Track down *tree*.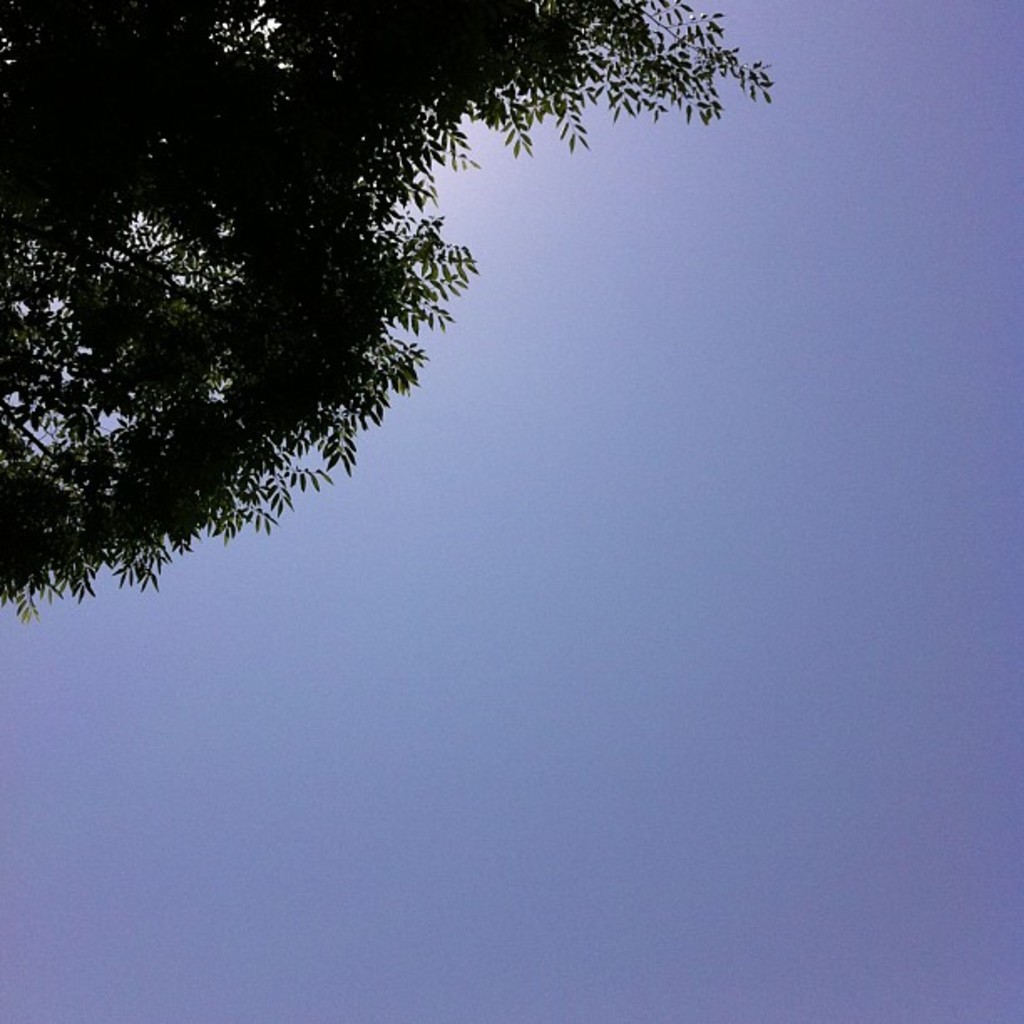
Tracked to box(2, 0, 776, 622).
